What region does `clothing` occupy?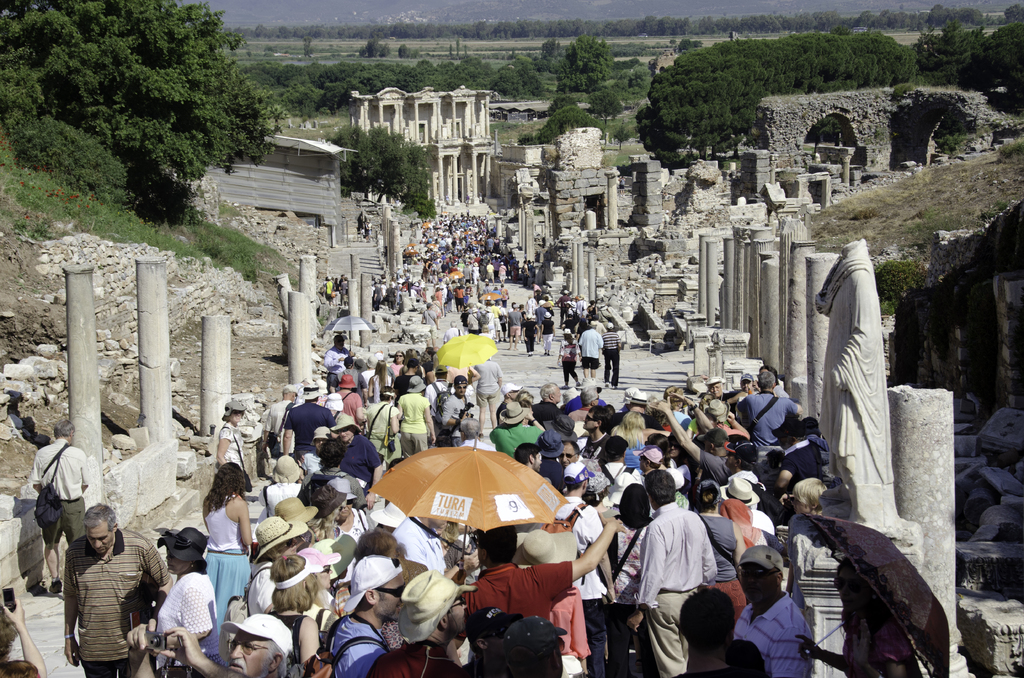
(x1=632, y1=497, x2=712, y2=677).
